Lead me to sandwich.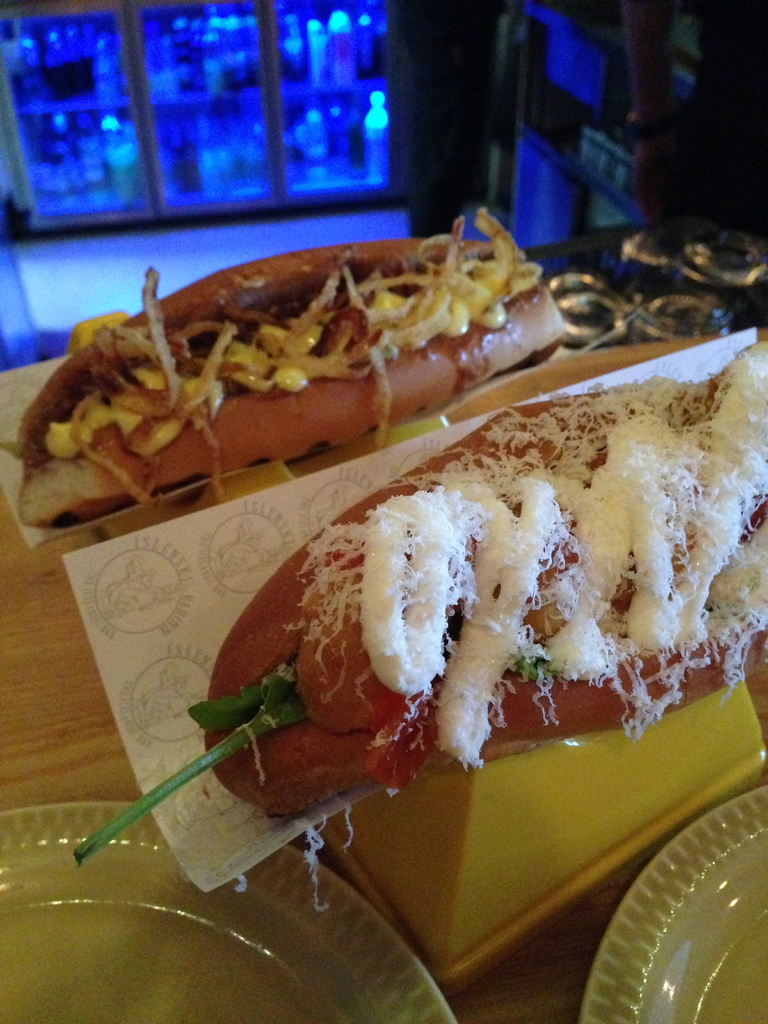
Lead to (19, 204, 573, 531).
